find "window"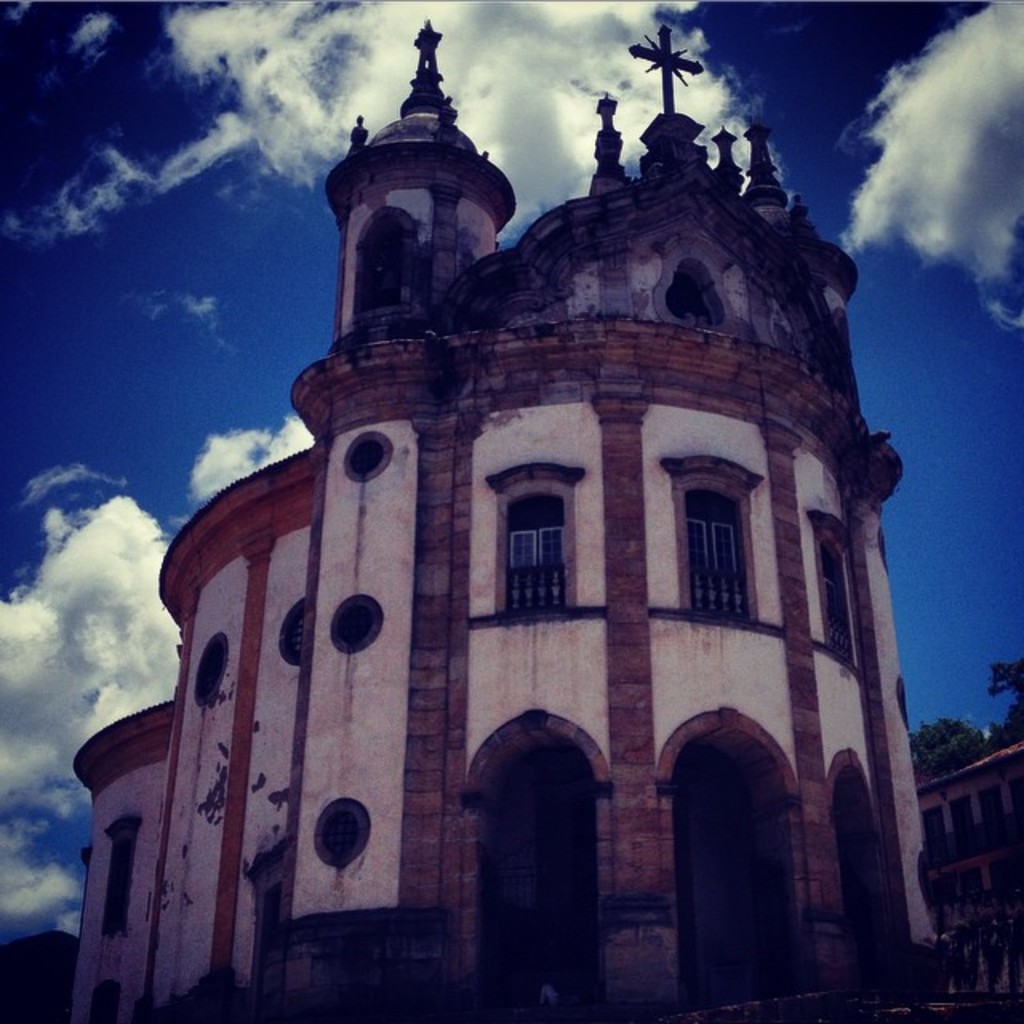
<region>93, 976, 130, 1022</region>
